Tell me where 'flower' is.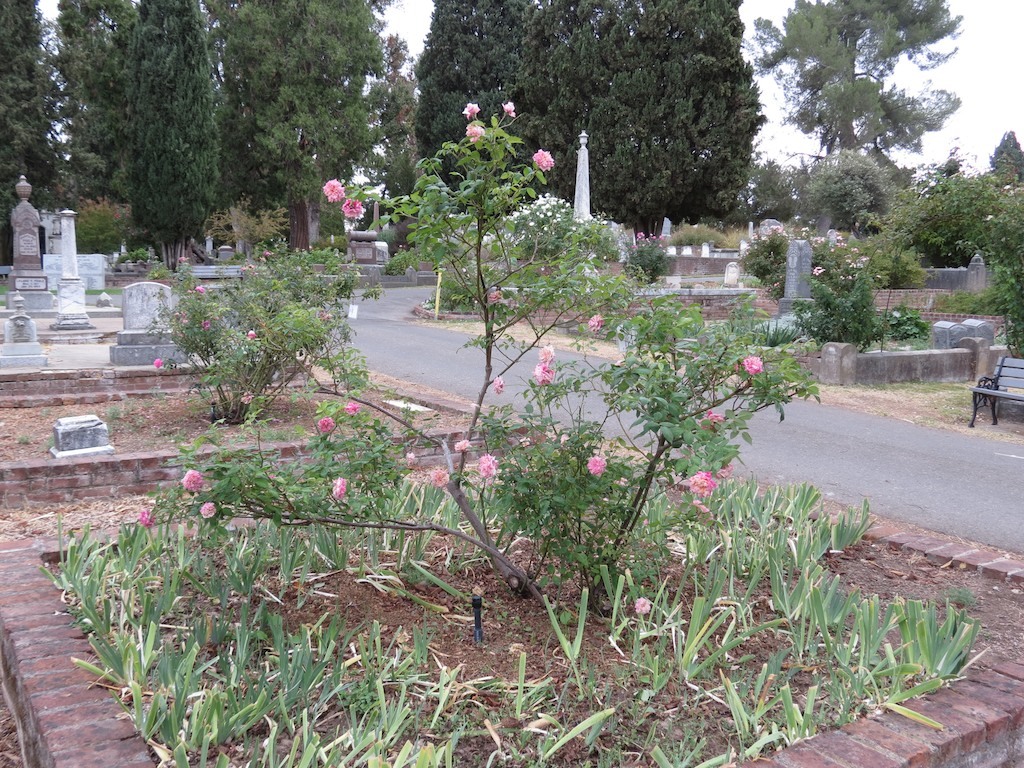
'flower' is at (150,356,161,366).
